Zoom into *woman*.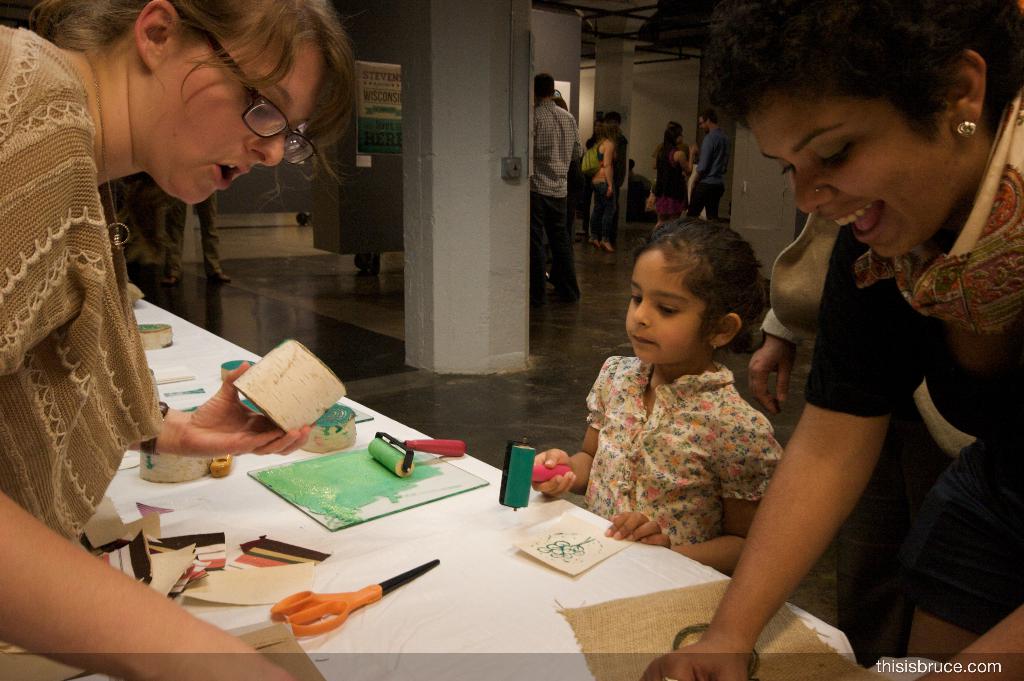
Zoom target: pyautogui.locateOnScreen(0, 0, 346, 680).
